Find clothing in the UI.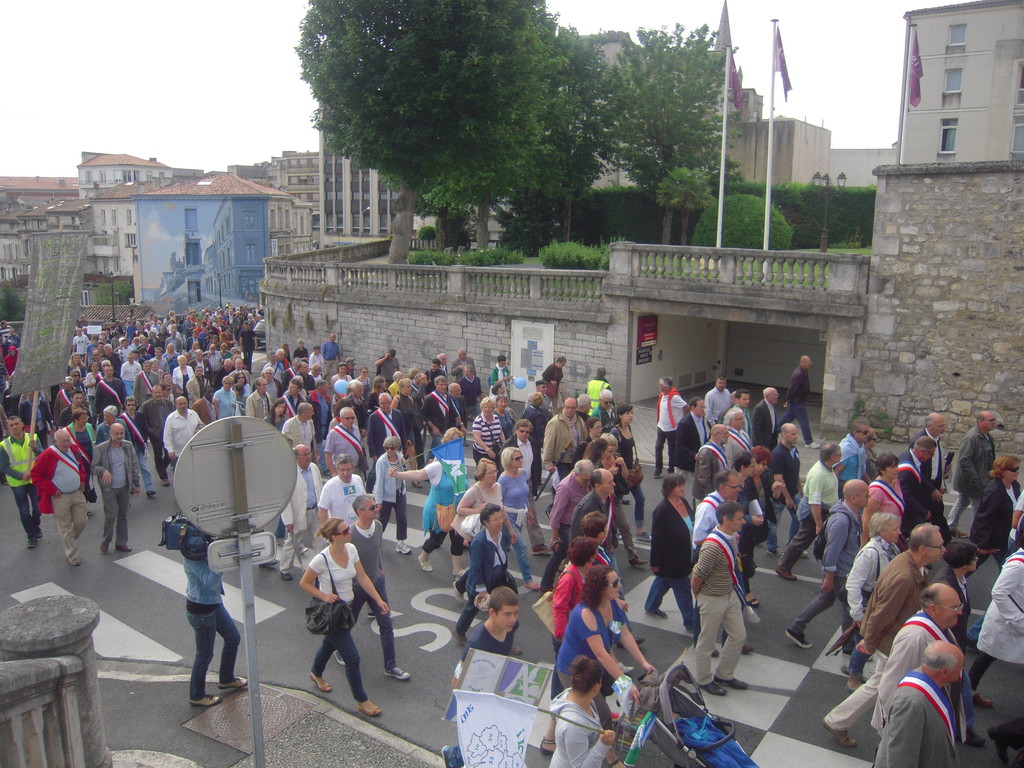
UI element at x1=28 y1=442 x2=89 y2=563.
